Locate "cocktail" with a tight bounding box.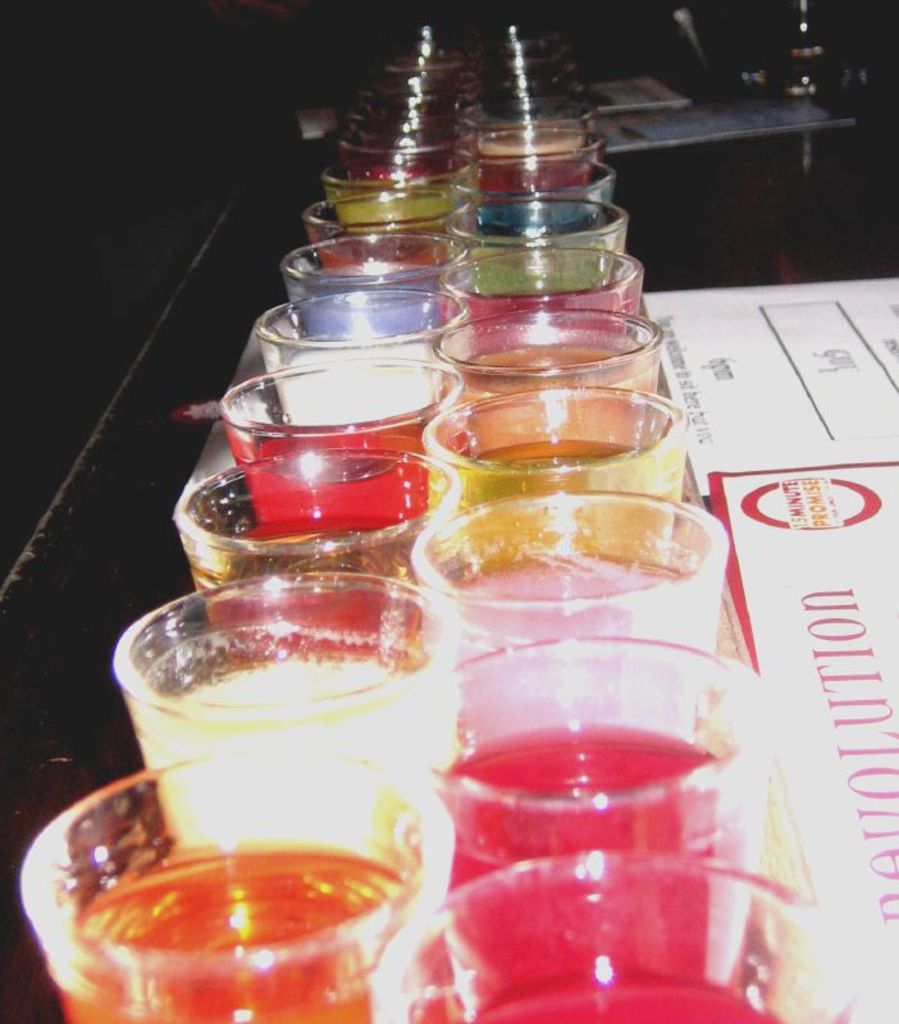
region(241, 284, 473, 419).
